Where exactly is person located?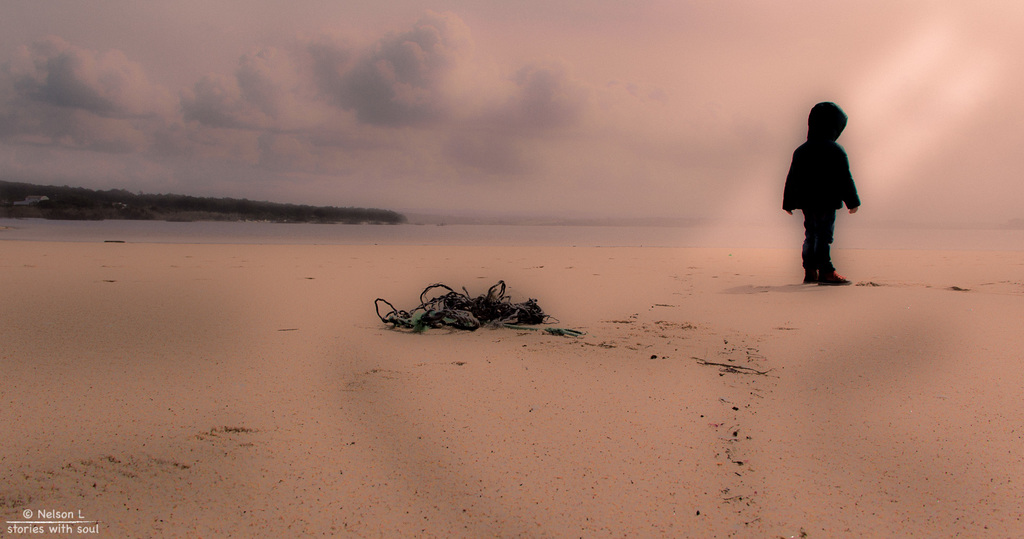
Its bounding box is (x1=787, y1=90, x2=866, y2=277).
